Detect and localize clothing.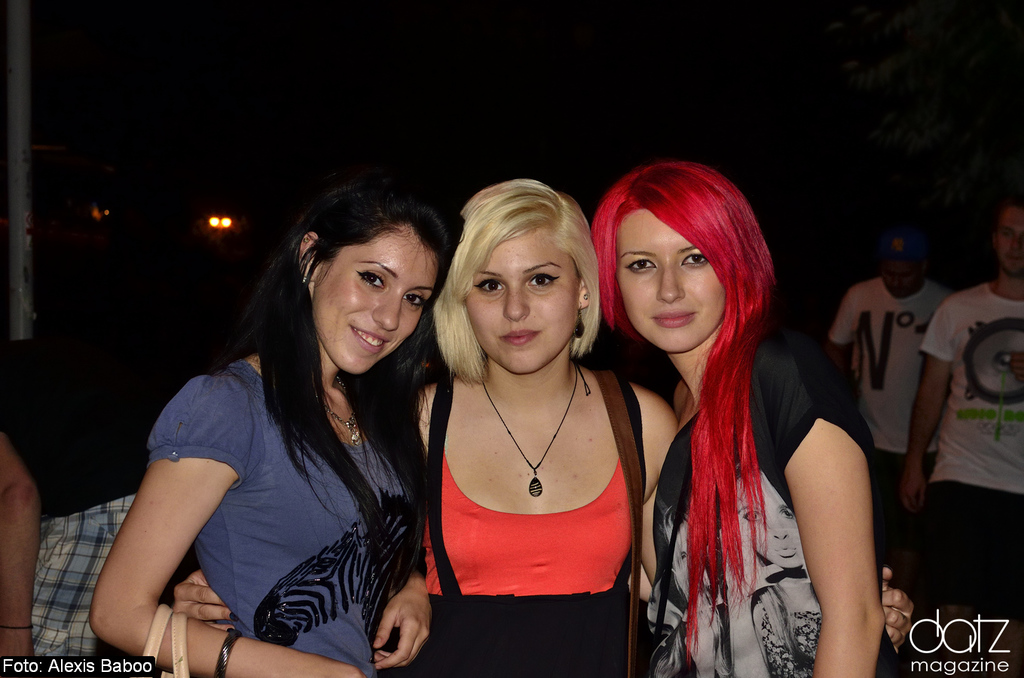
Localized at (left=647, top=329, right=904, bottom=677).
